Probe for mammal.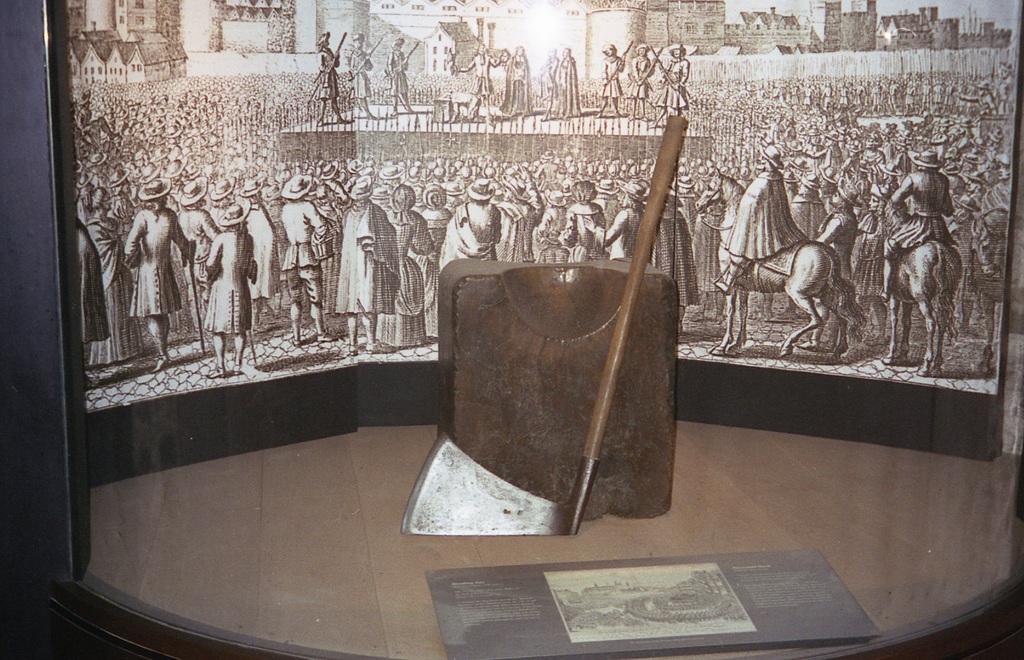
Probe result: x1=538, y1=47, x2=557, y2=120.
